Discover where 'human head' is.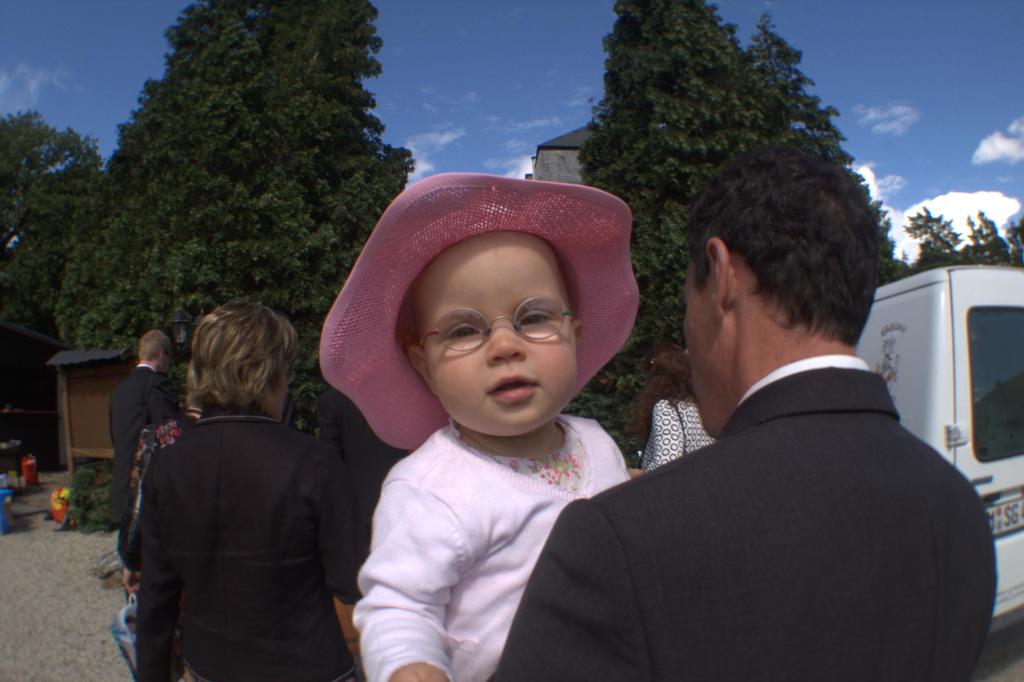
Discovered at x1=649 y1=345 x2=690 y2=394.
